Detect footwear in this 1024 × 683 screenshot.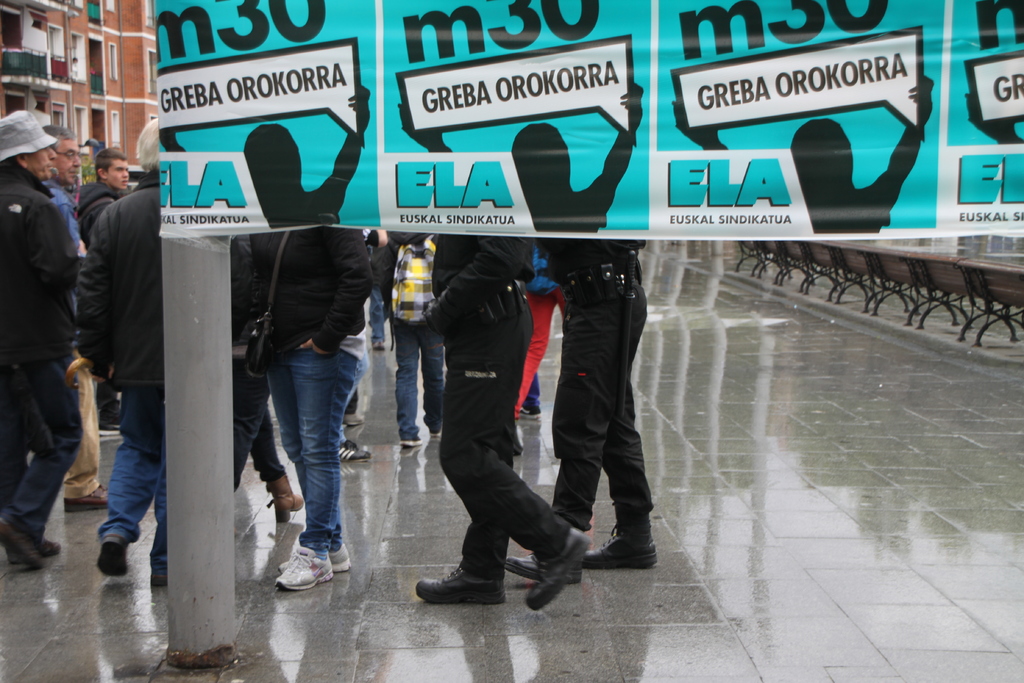
Detection: 268,473,307,521.
